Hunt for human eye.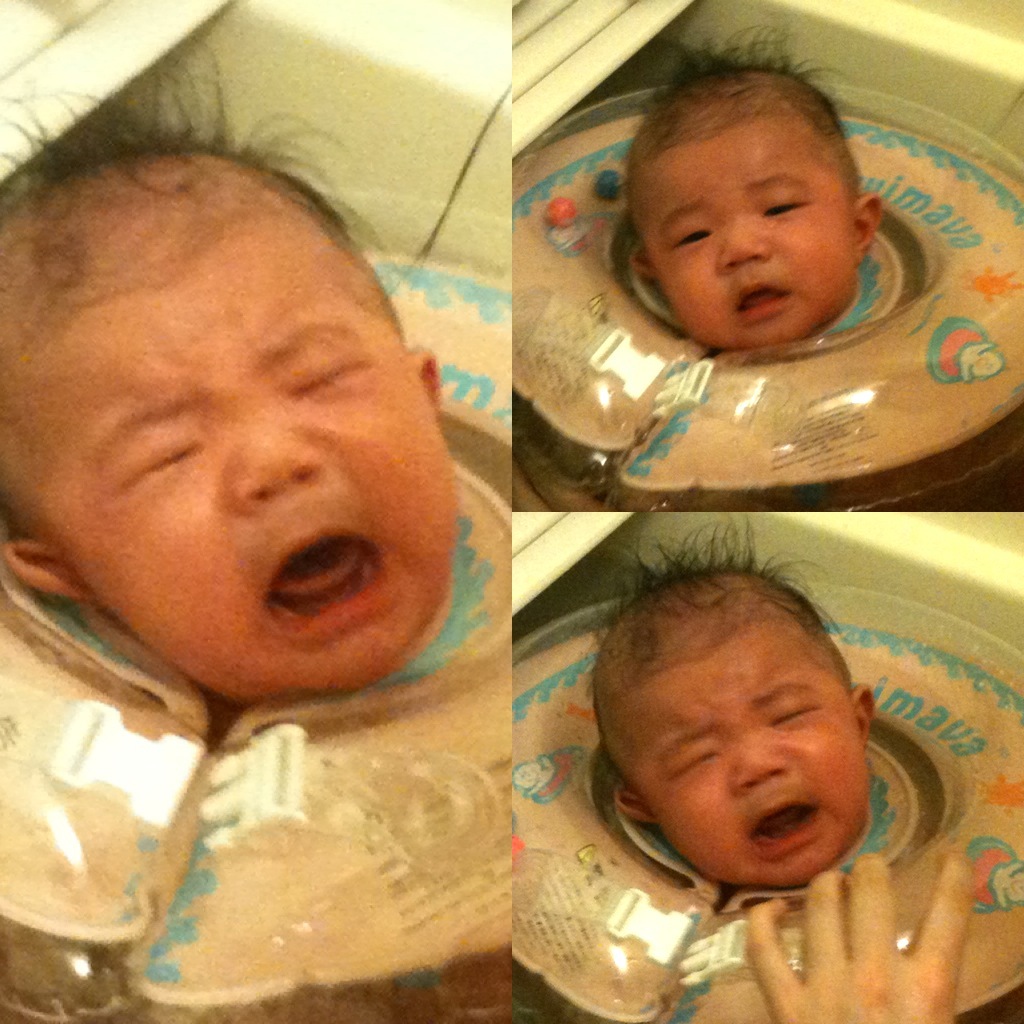
Hunted down at Rect(662, 749, 720, 785).
